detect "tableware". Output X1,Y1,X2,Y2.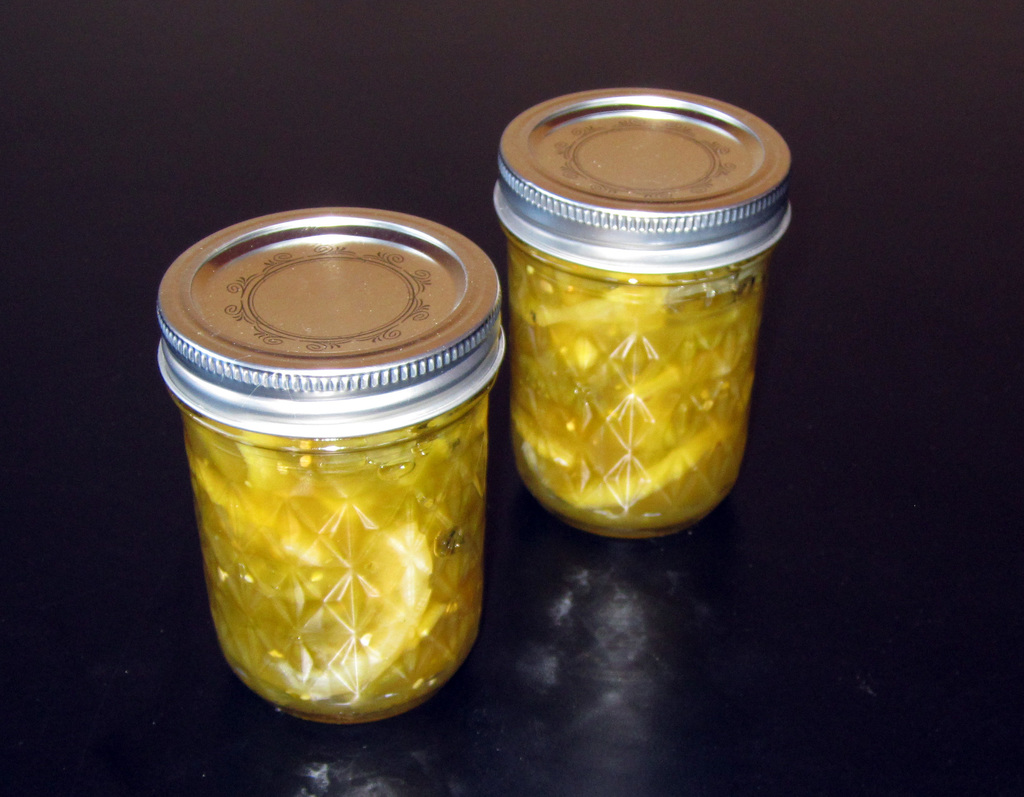
171,239,495,715.
